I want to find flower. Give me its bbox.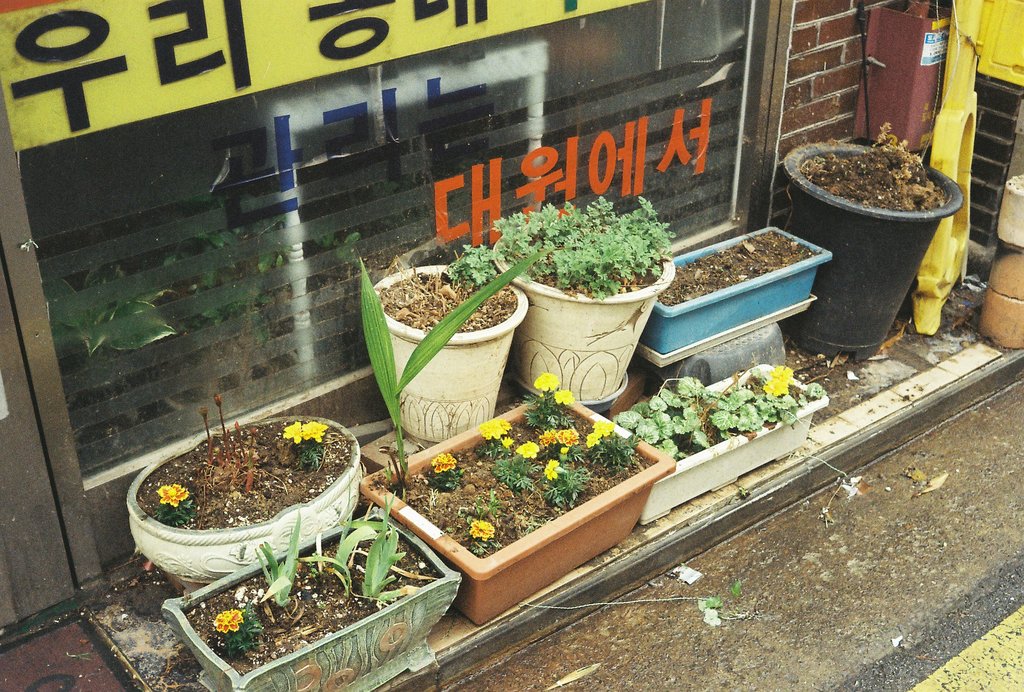
rect(769, 366, 792, 384).
